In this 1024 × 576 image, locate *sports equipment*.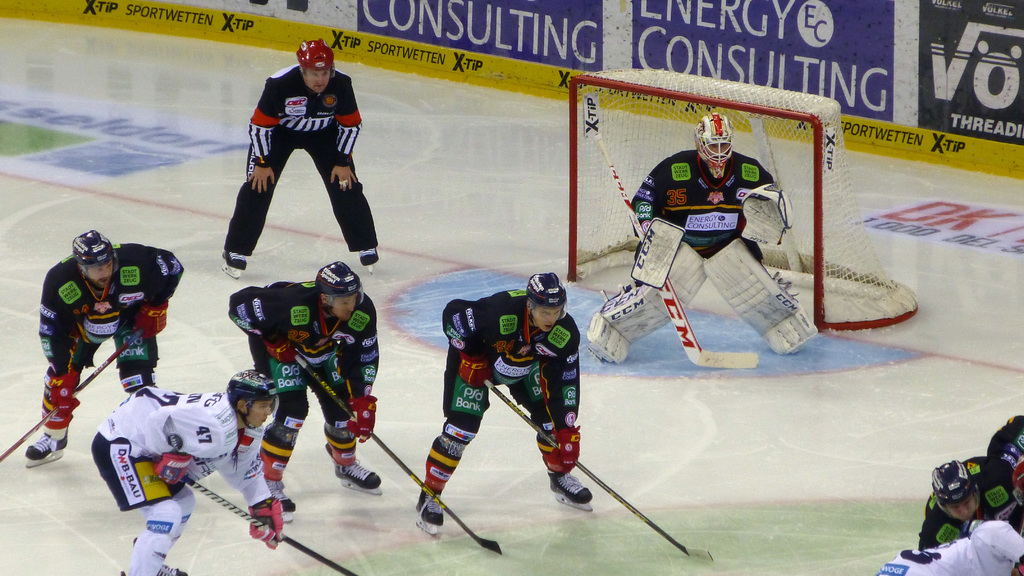
Bounding box: box=[47, 371, 77, 415].
